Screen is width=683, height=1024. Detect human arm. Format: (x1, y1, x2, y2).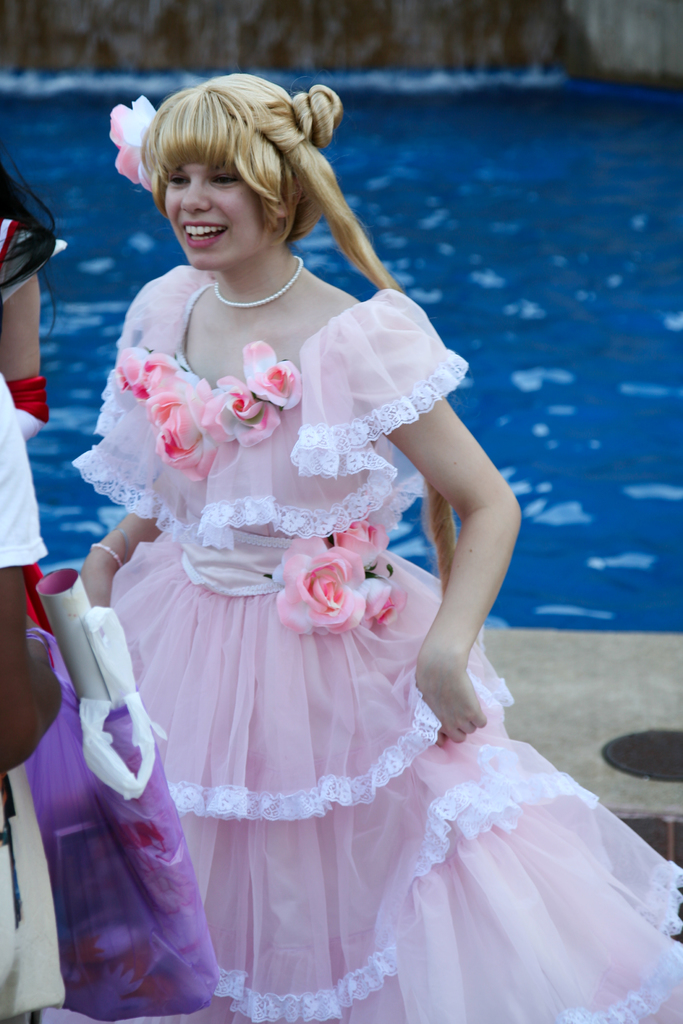
(404, 374, 514, 728).
